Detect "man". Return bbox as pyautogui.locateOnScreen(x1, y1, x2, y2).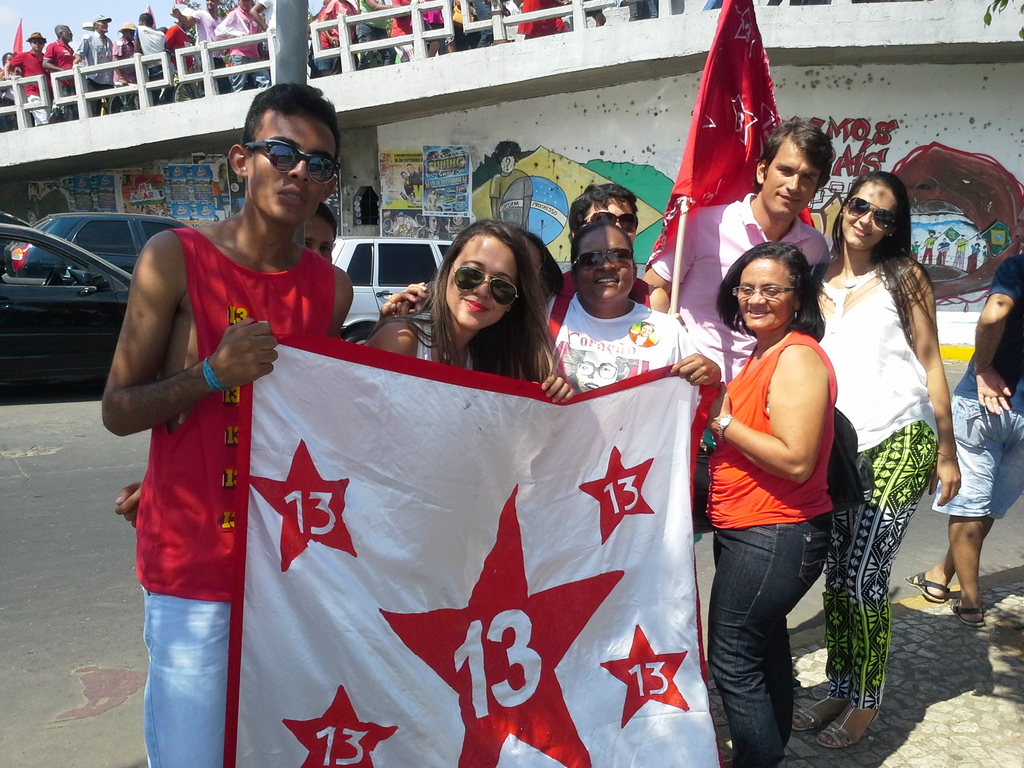
pyautogui.locateOnScreen(5, 30, 46, 122).
